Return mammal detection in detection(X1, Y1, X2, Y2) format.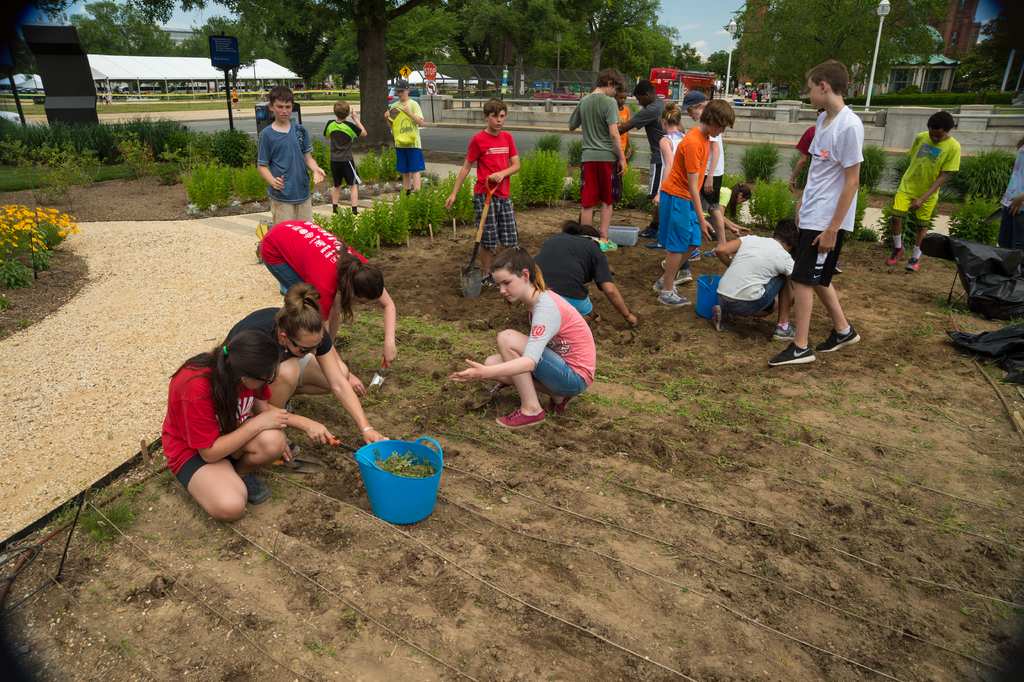
detection(883, 110, 962, 272).
